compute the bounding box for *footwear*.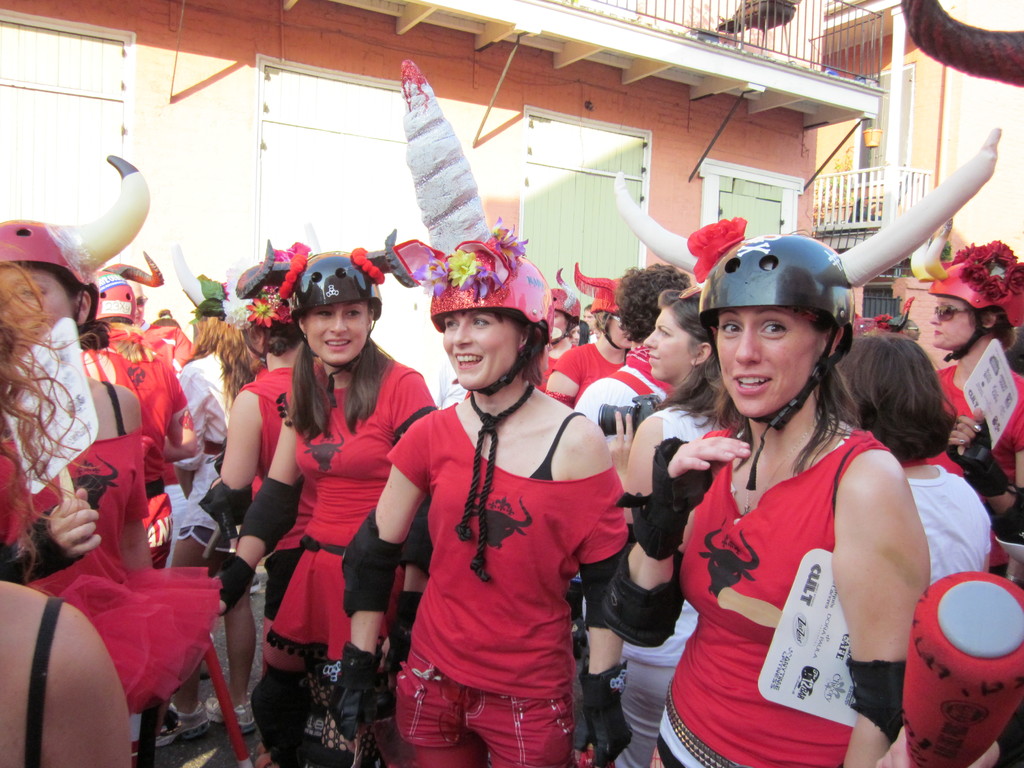
rect(154, 696, 211, 750).
